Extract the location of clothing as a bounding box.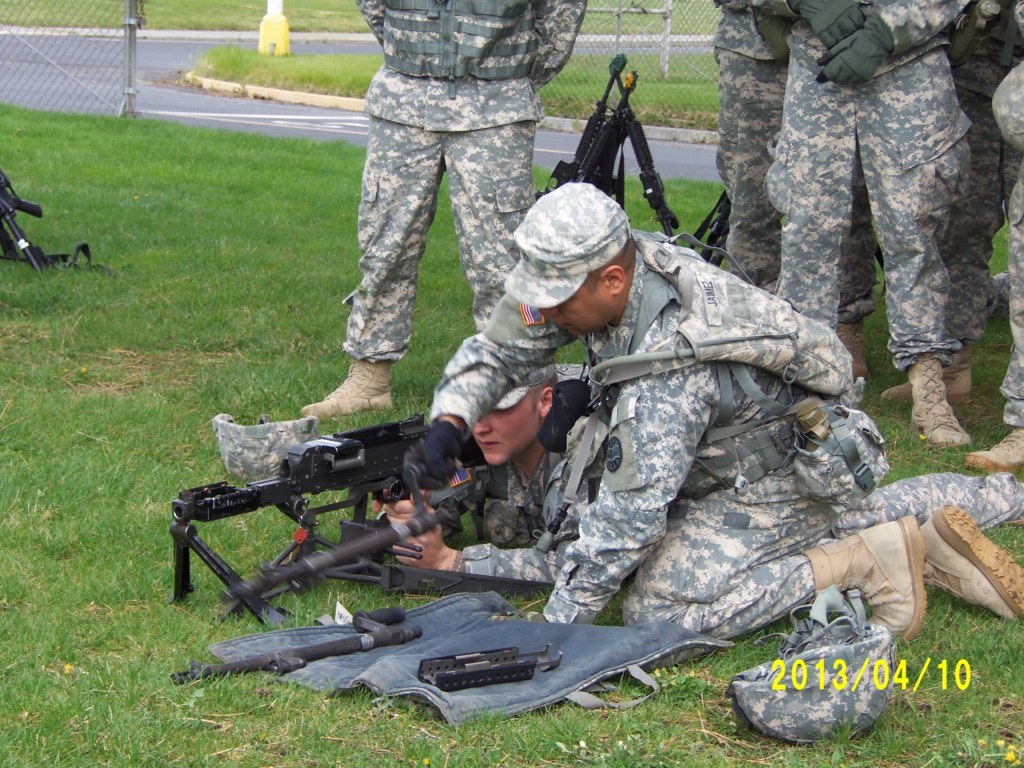
337, 0, 588, 362.
